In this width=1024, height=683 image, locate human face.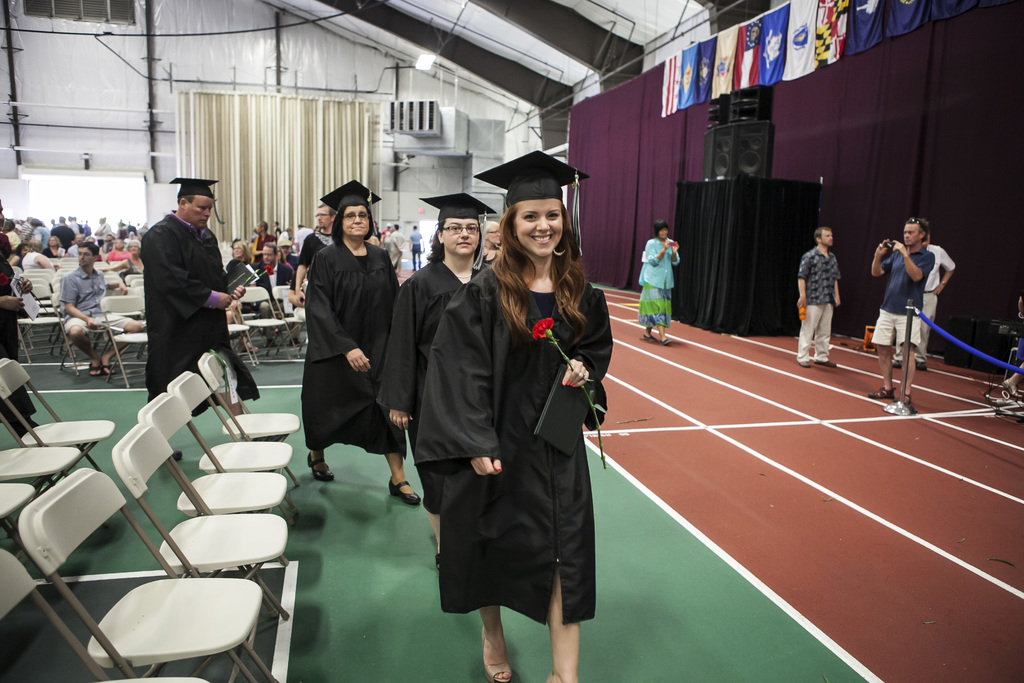
Bounding box: (x1=344, y1=208, x2=370, y2=237).
